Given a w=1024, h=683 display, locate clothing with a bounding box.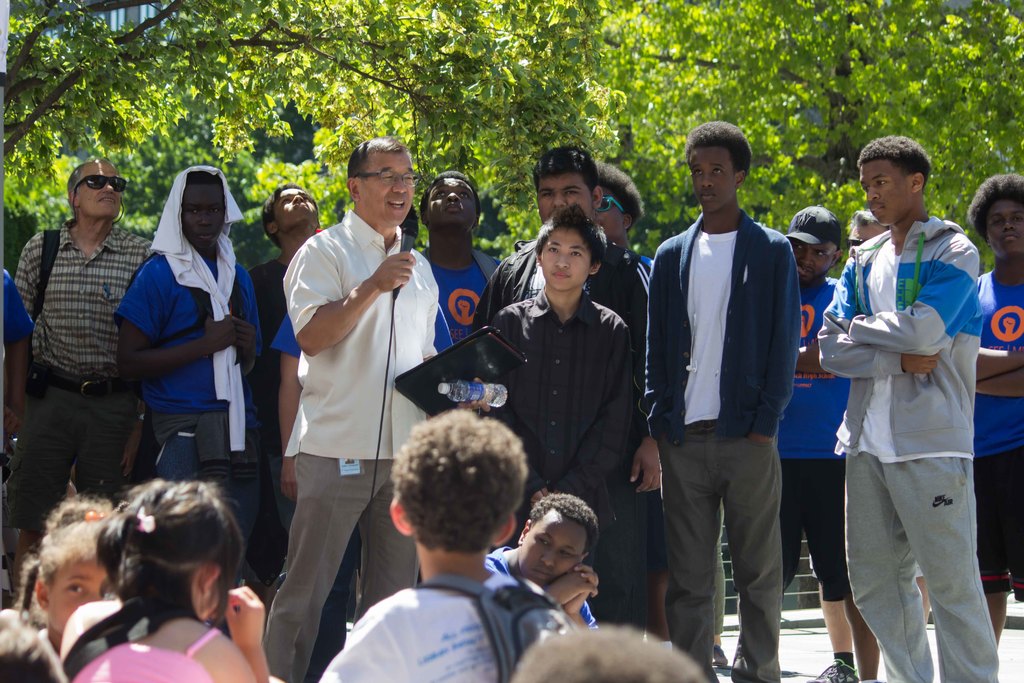
Located: <bbox>273, 308, 456, 682</bbox>.
